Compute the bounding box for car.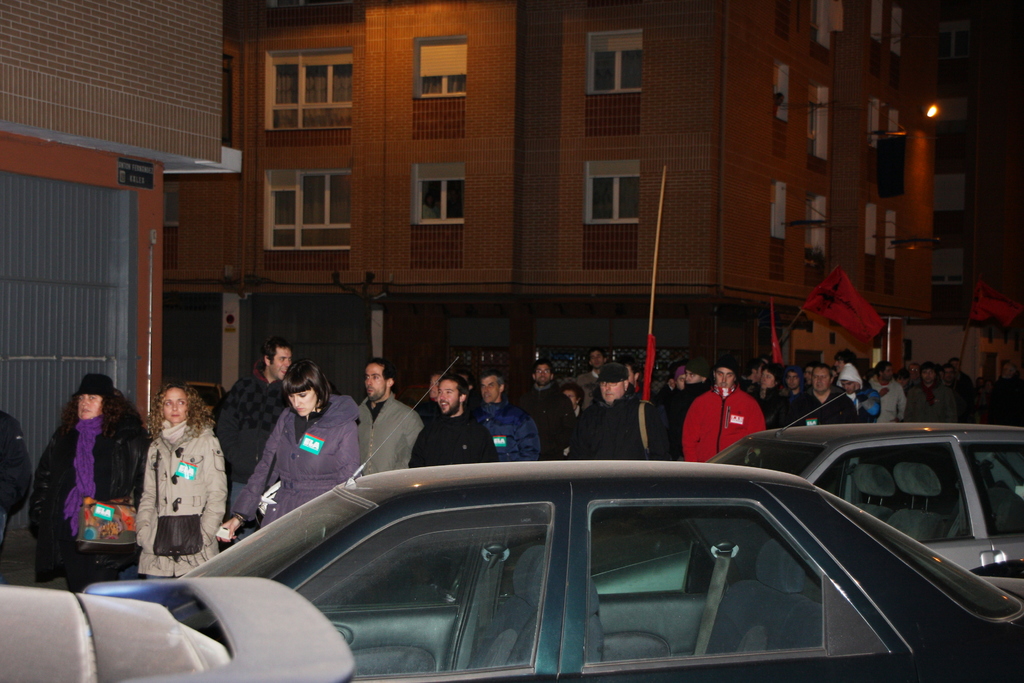
detection(412, 388, 1023, 600).
